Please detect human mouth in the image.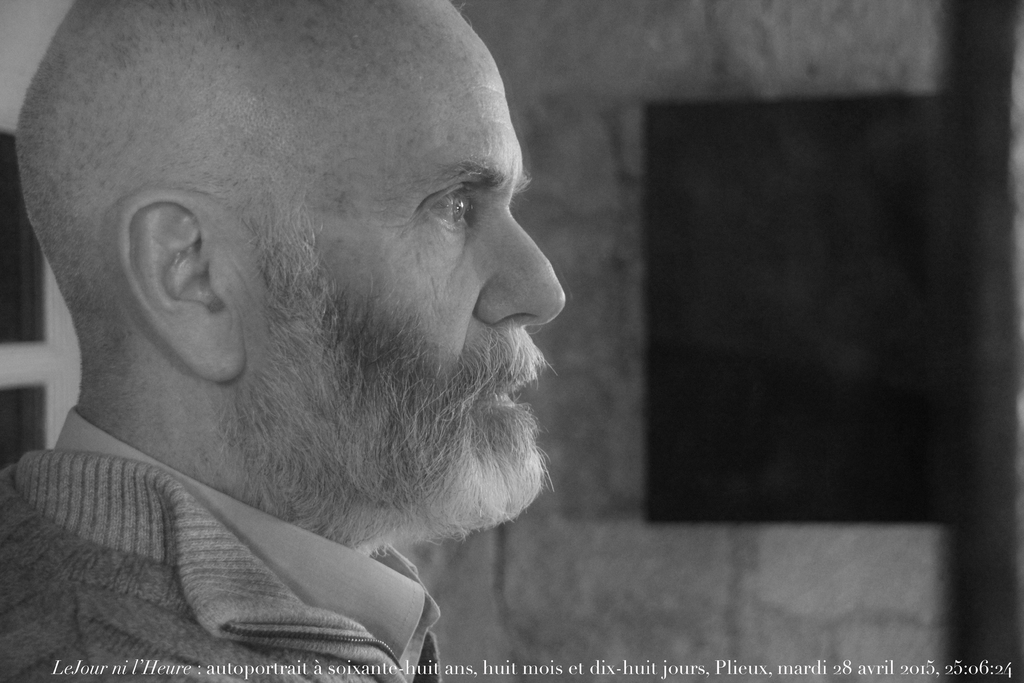
box=[484, 382, 516, 404].
